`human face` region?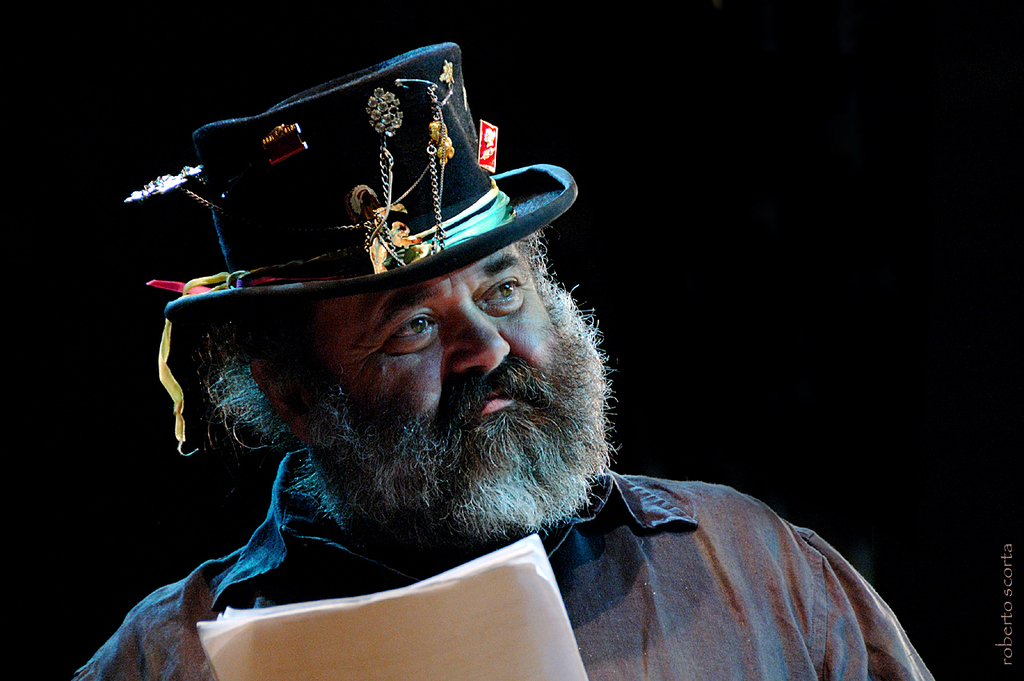
<region>310, 238, 570, 427</region>
